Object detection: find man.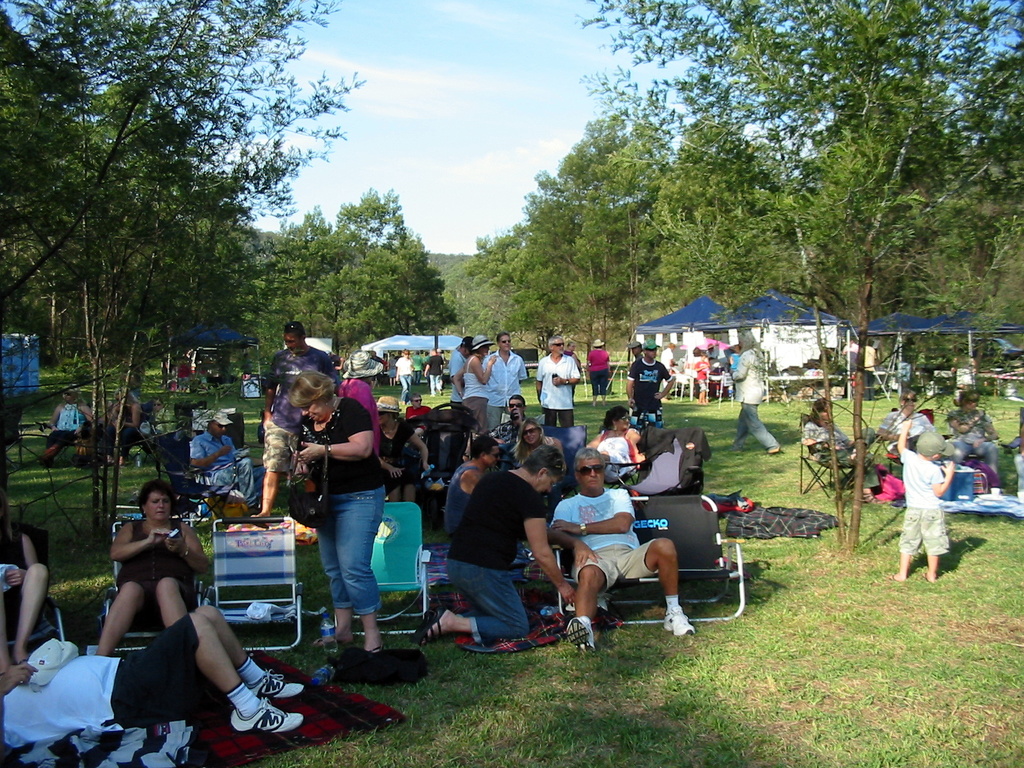
[left=493, top=396, right=526, bottom=472].
